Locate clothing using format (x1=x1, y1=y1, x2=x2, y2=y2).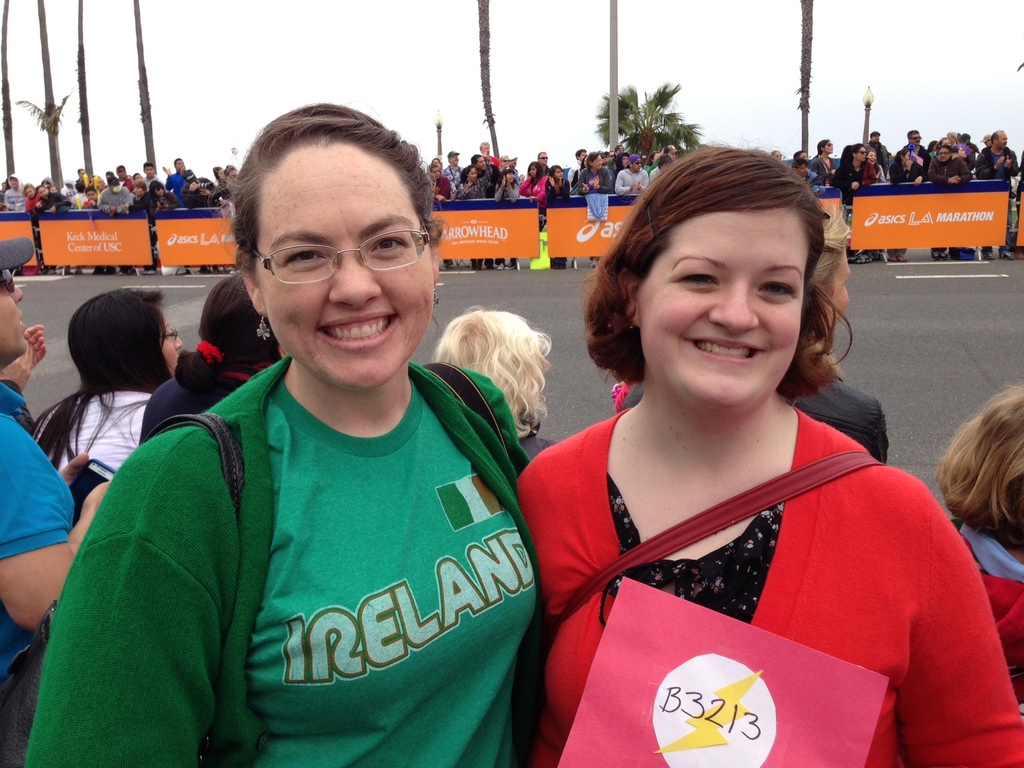
(x1=24, y1=355, x2=552, y2=767).
